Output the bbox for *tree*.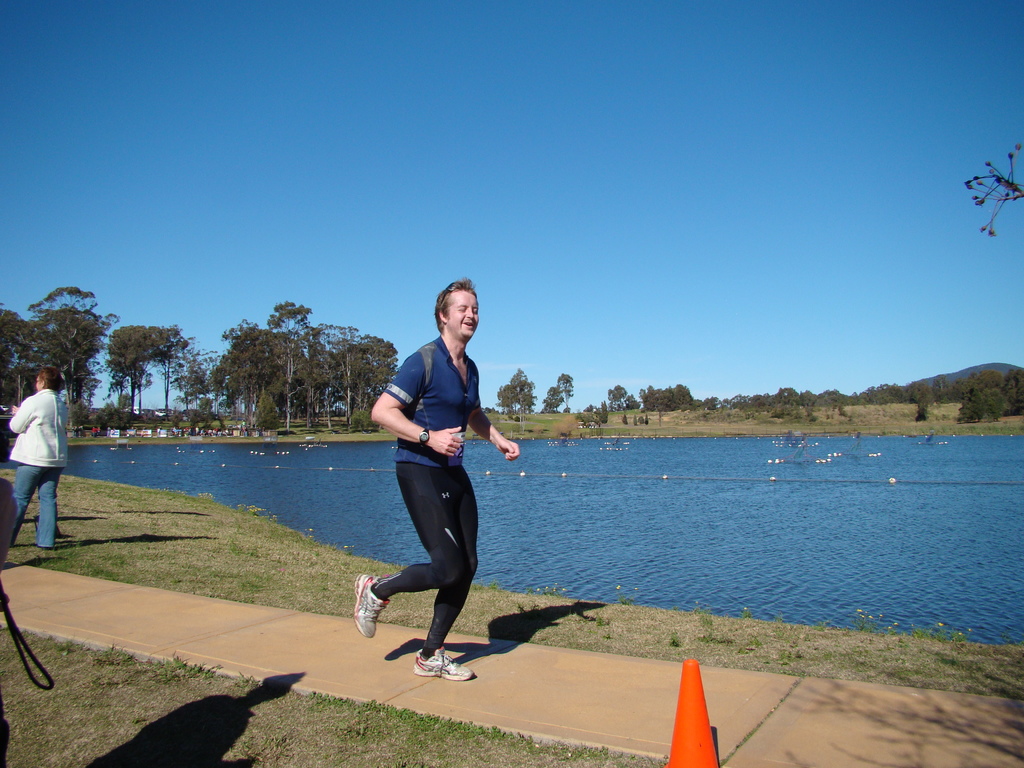
495,365,540,426.
